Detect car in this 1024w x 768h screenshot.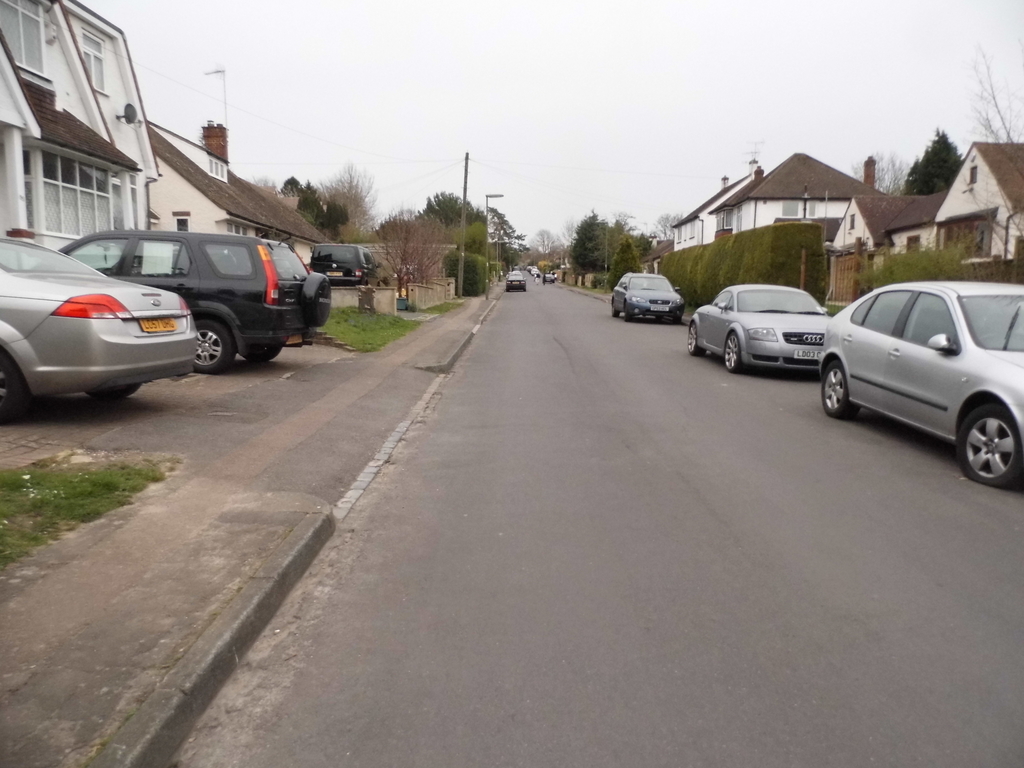
Detection: locate(612, 273, 689, 324).
